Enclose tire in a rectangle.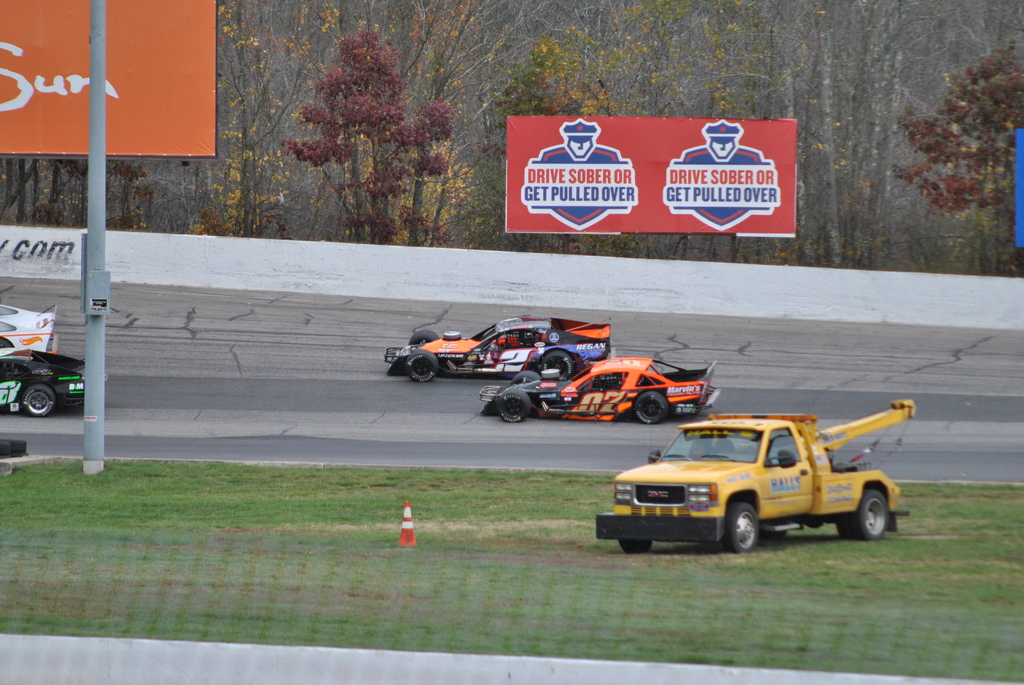
[left=409, top=330, right=439, bottom=345].
